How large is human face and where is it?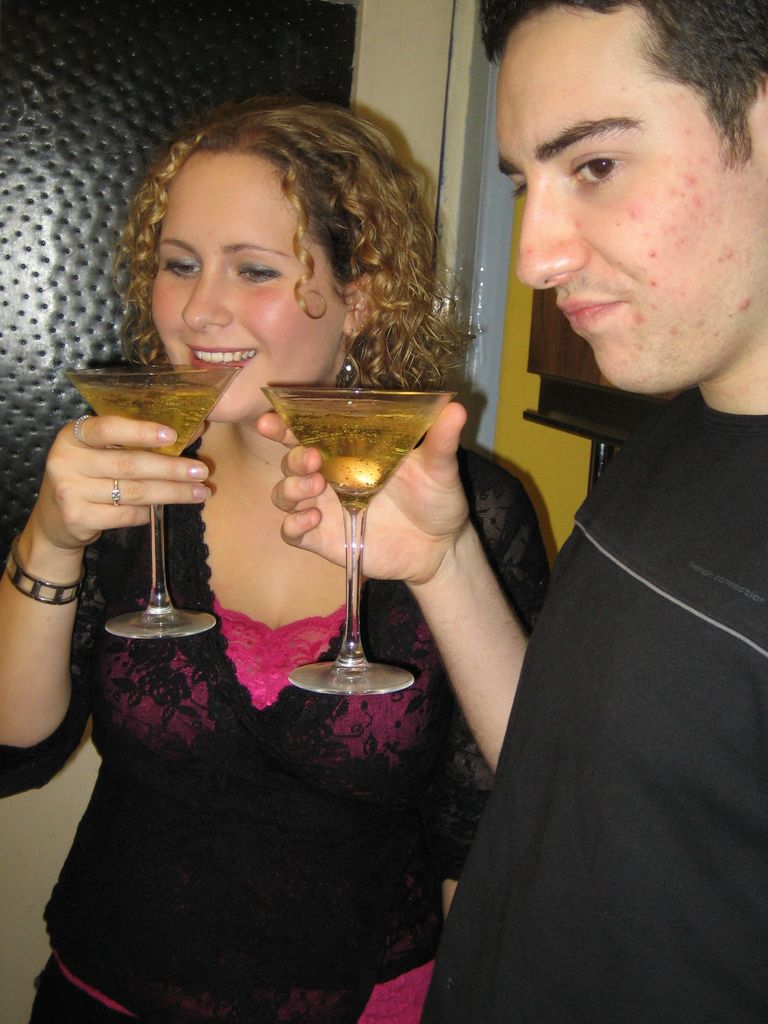
Bounding box: bbox=(148, 152, 342, 423).
